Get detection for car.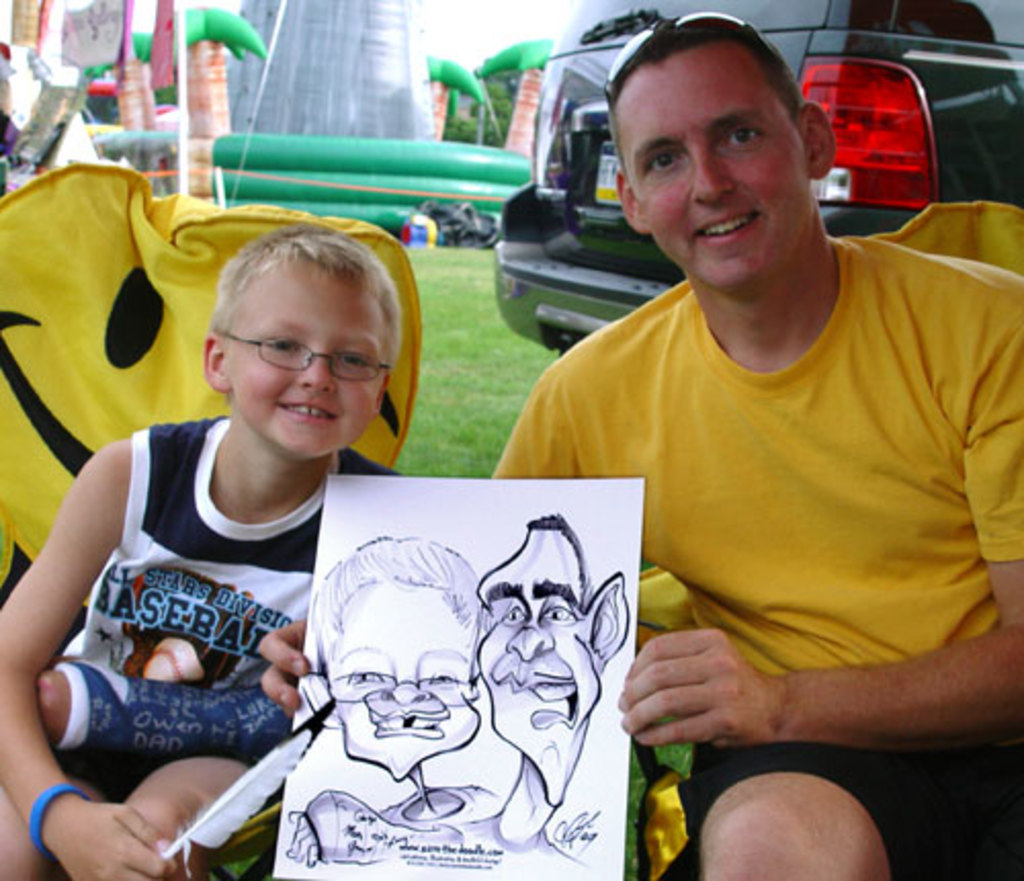
Detection: x1=485 y1=0 x2=1022 y2=356.
